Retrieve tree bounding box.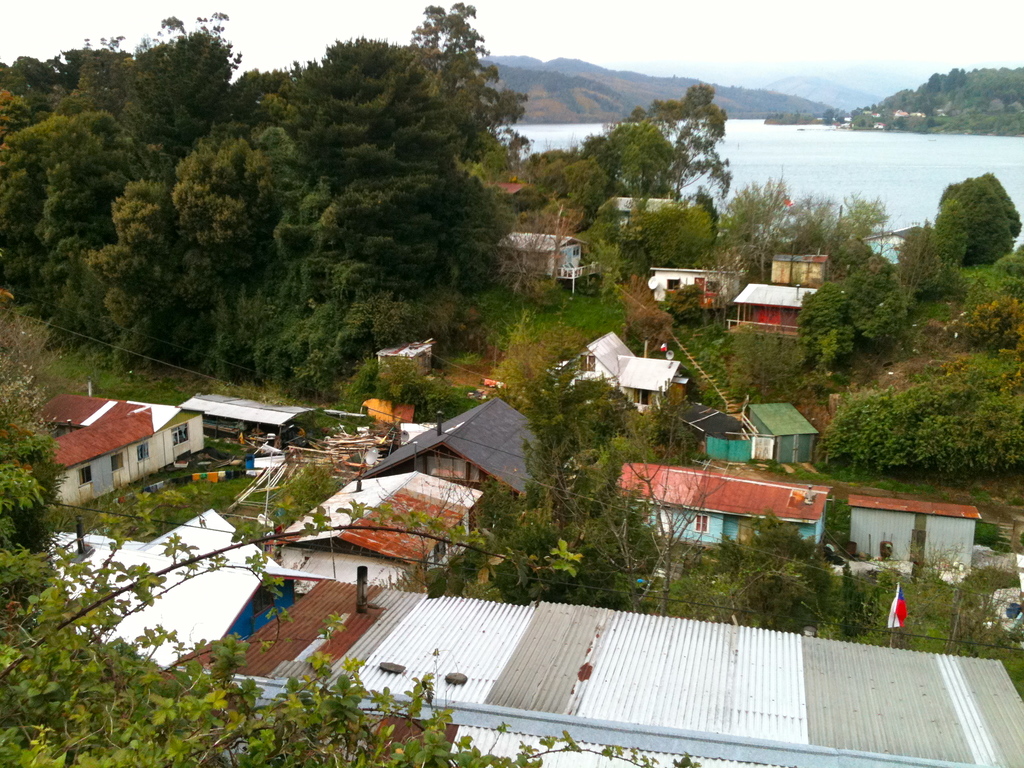
Bounding box: select_region(893, 218, 943, 305).
